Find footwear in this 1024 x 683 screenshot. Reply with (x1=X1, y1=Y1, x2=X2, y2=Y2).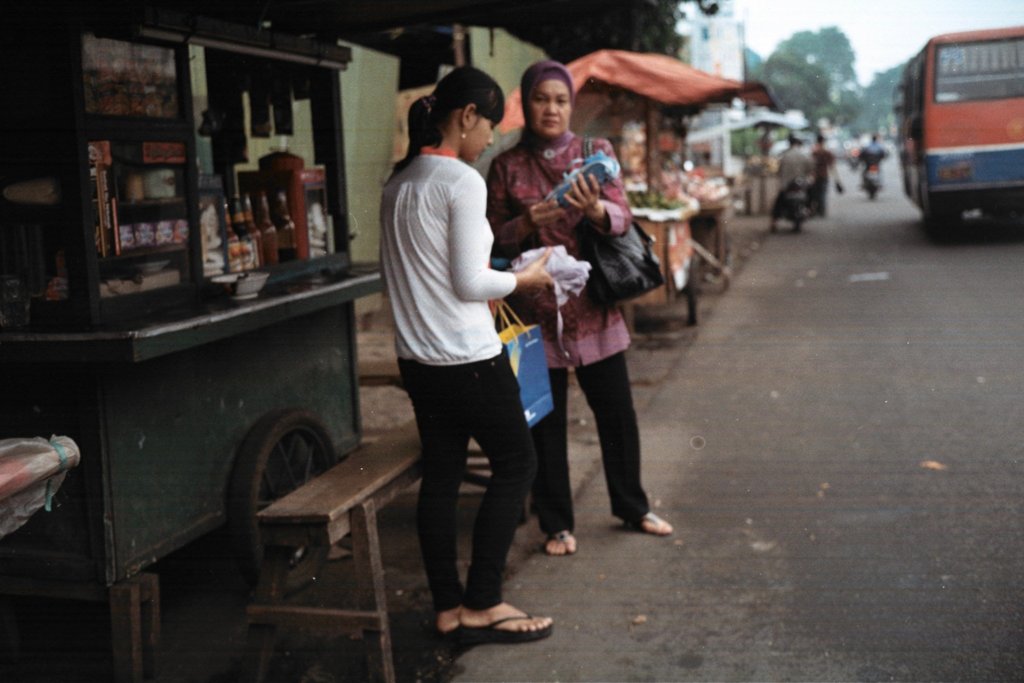
(x1=627, y1=509, x2=670, y2=534).
